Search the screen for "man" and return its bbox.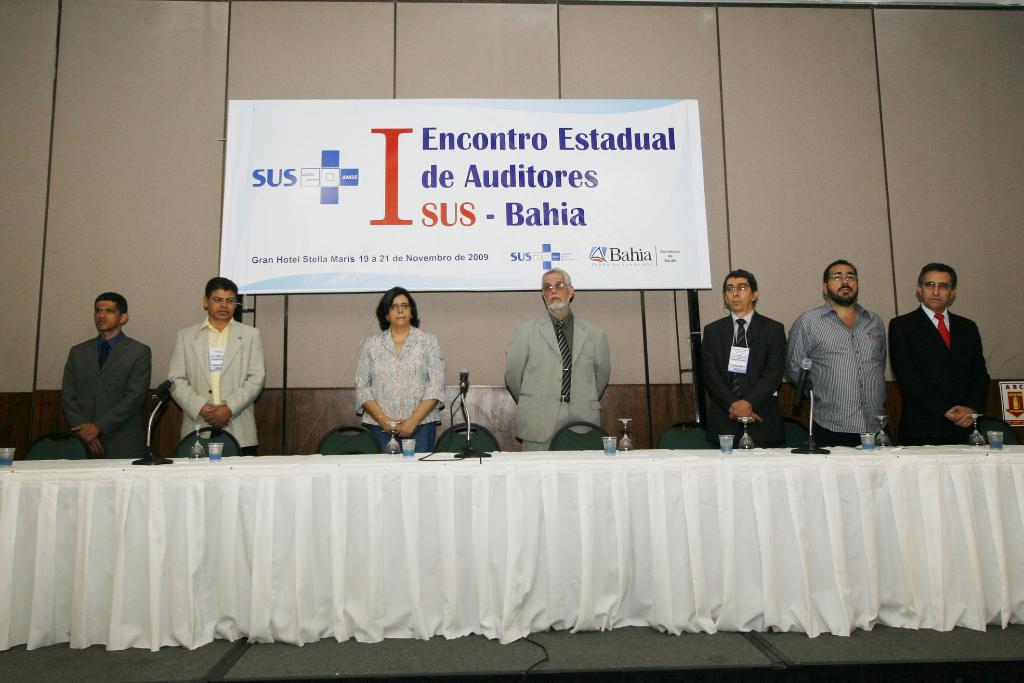
Found: 694, 268, 787, 445.
